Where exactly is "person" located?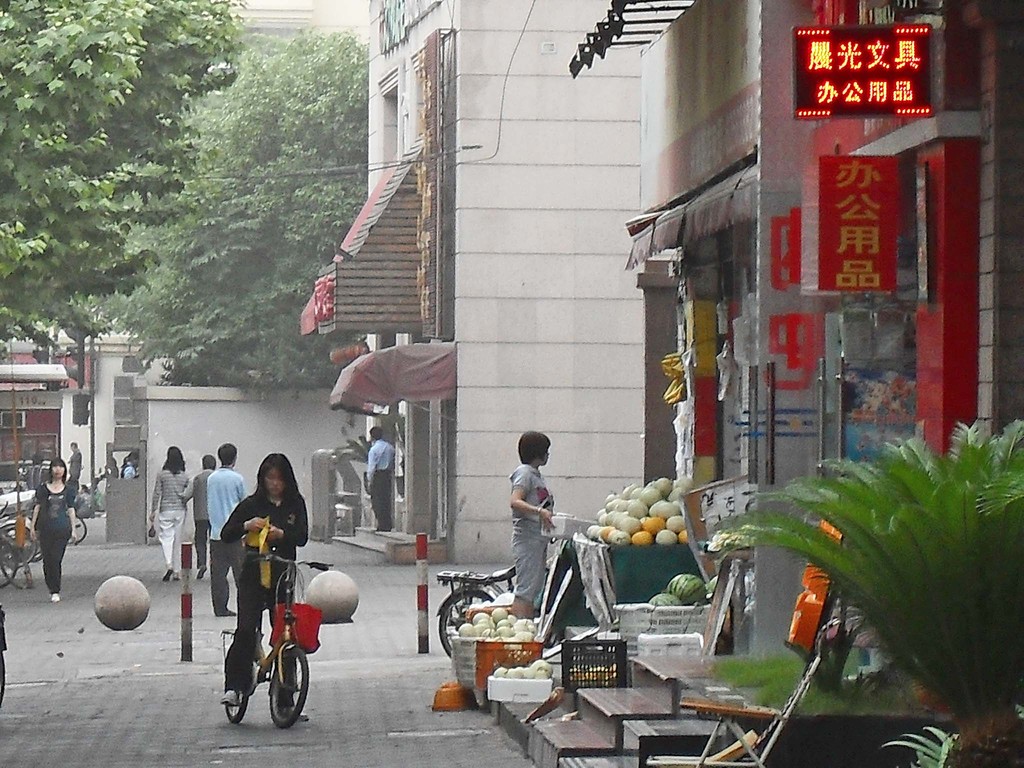
Its bounding box is {"x1": 184, "y1": 454, "x2": 216, "y2": 577}.
